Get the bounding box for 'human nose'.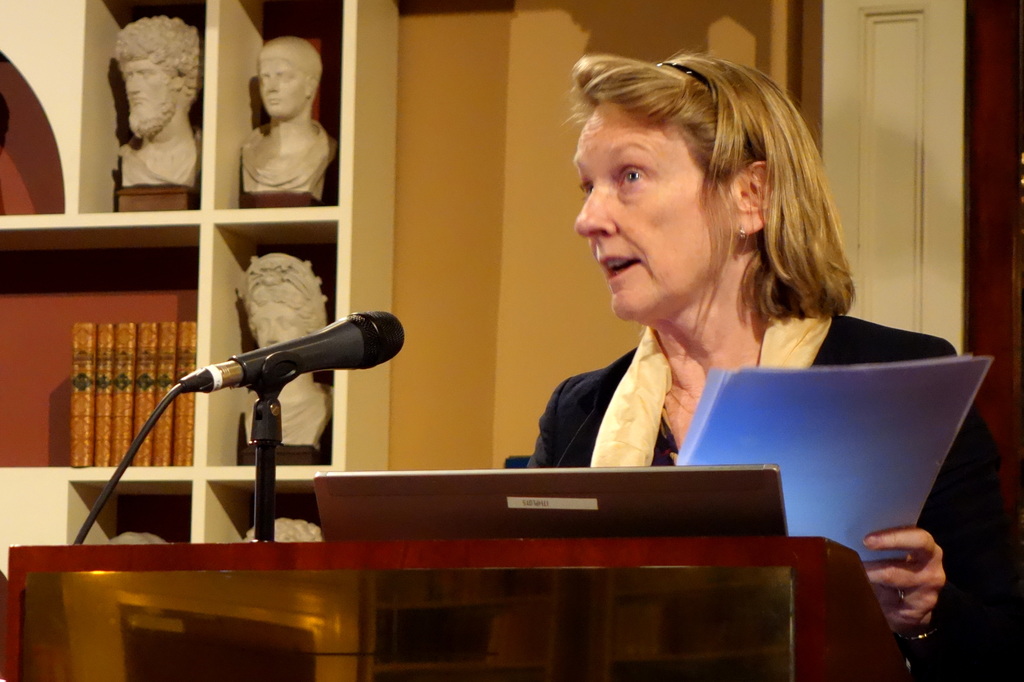
locate(263, 325, 277, 342).
